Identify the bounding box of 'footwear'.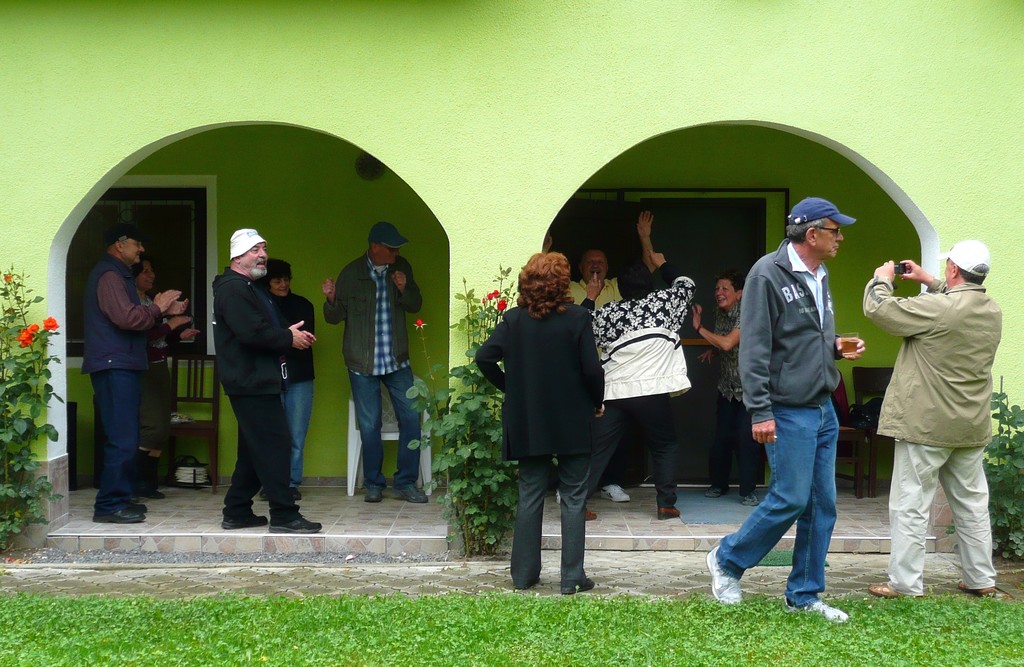
[588,507,598,523].
